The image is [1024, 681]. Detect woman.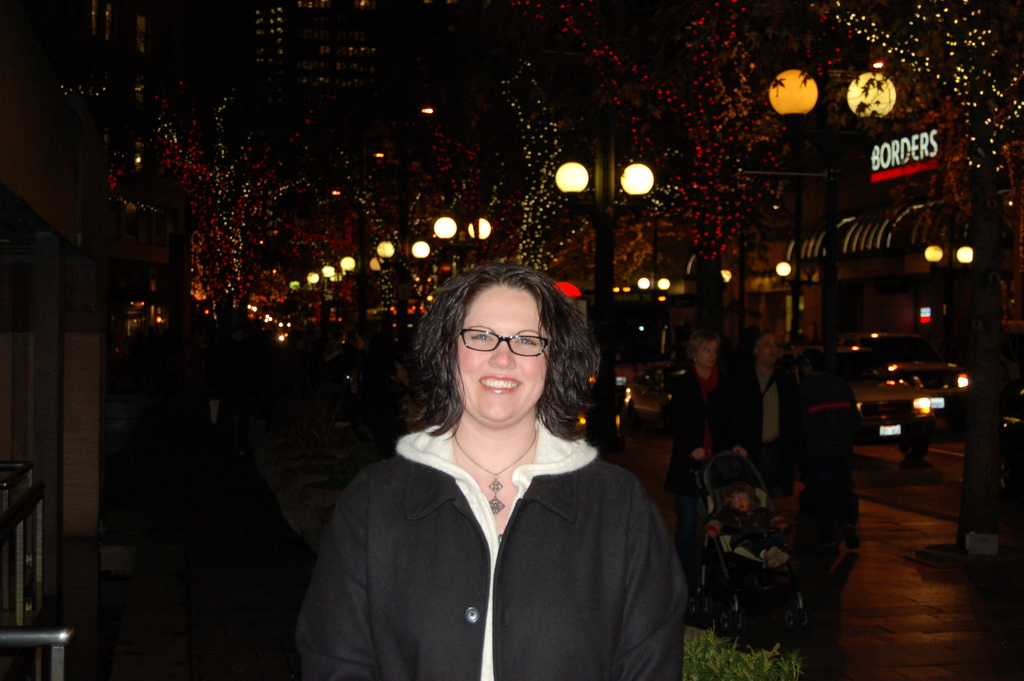
Detection: locate(305, 259, 684, 680).
